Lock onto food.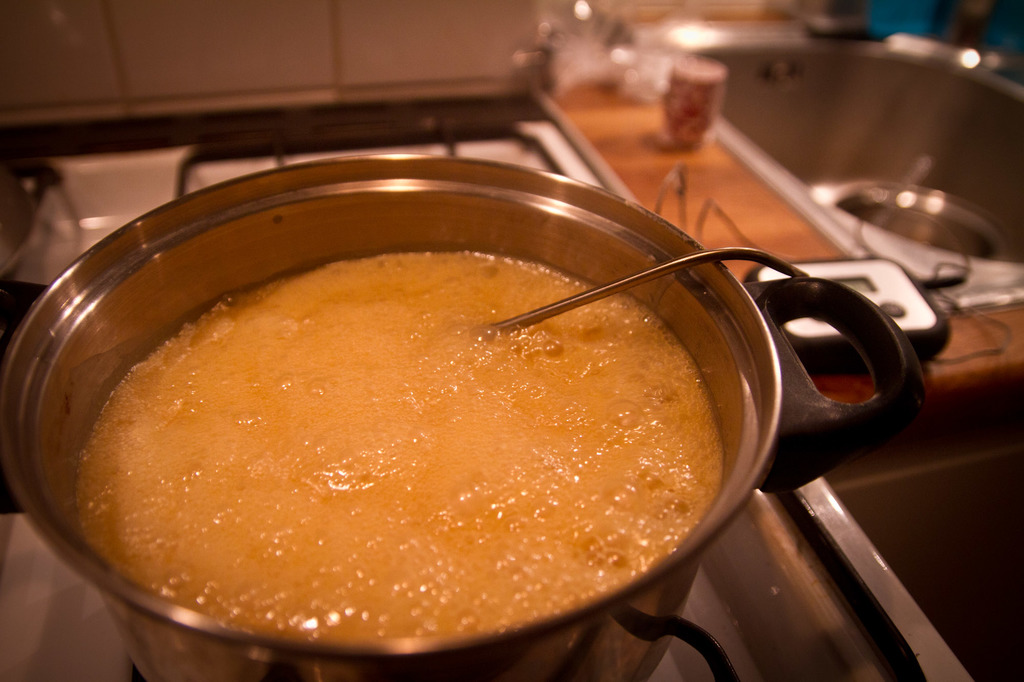
Locked: [125, 242, 729, 576].
